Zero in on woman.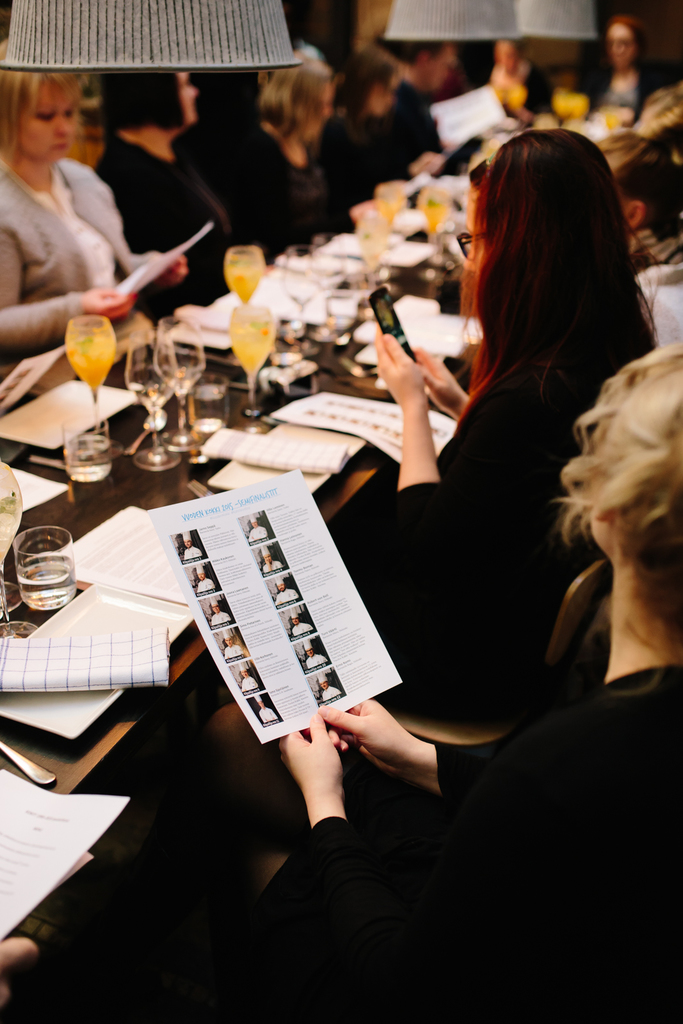
Zeroed in: 321,56,447,200.
